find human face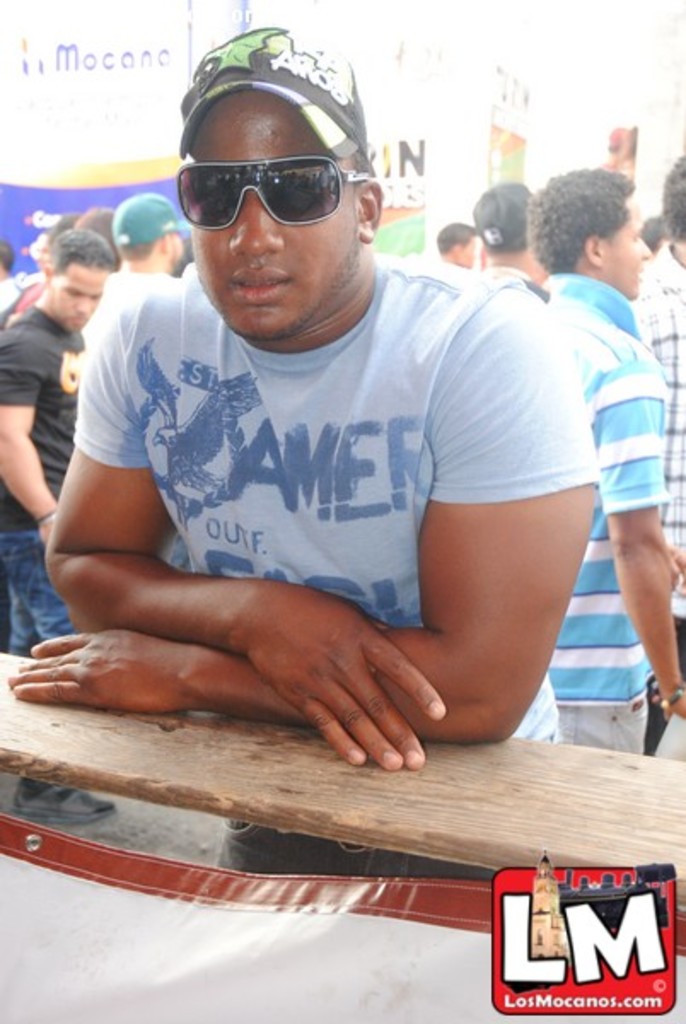
bbox=[61, 265, 106, 333]
